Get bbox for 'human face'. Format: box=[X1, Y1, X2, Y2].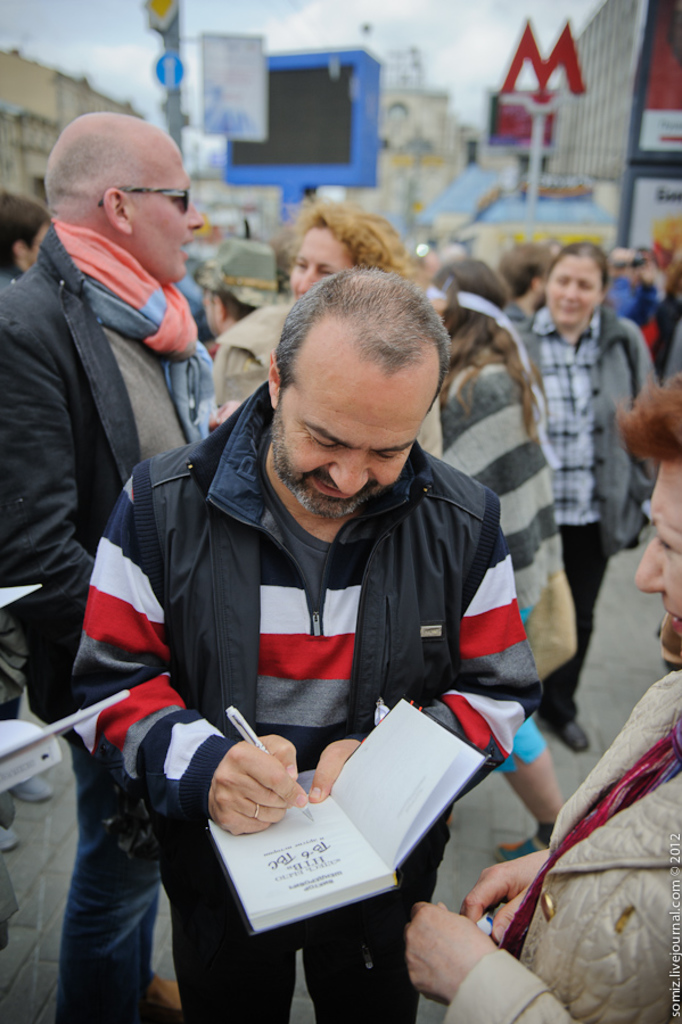
box=[130, 133, 206, 283].
